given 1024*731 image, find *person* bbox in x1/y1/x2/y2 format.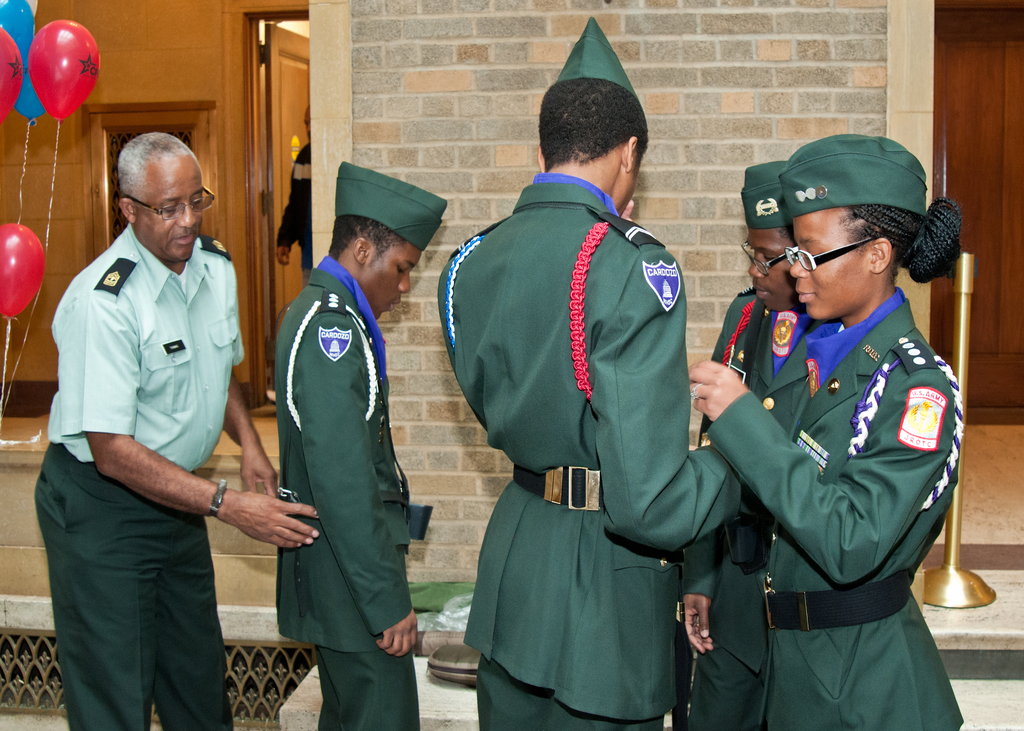
436/19/746/730.
